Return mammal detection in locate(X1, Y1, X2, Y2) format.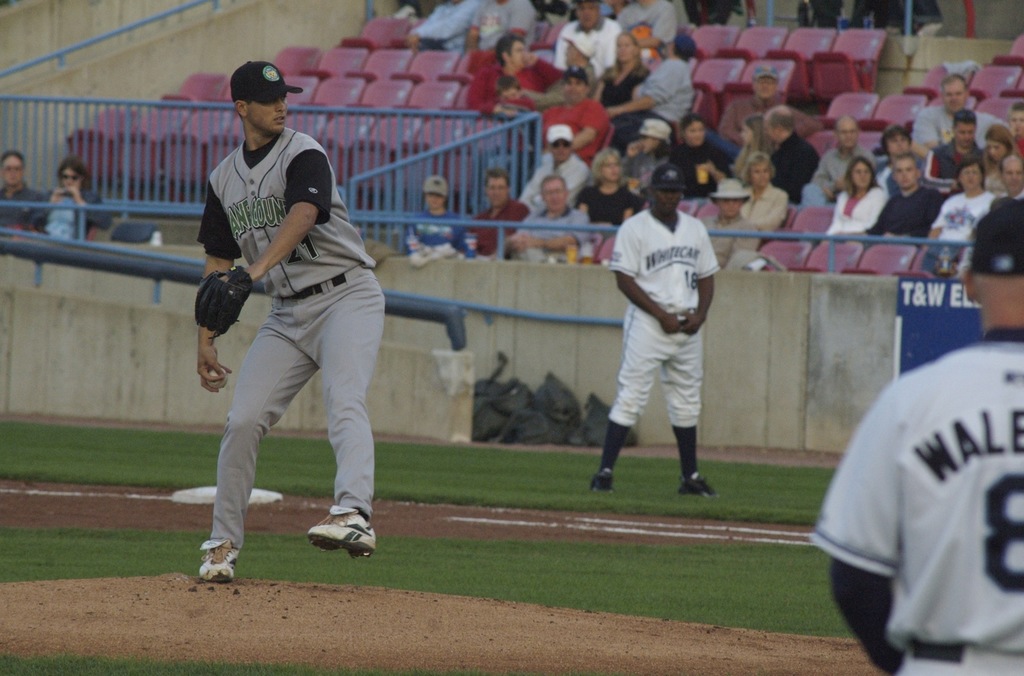
locate(0, 147, 45, 237).
